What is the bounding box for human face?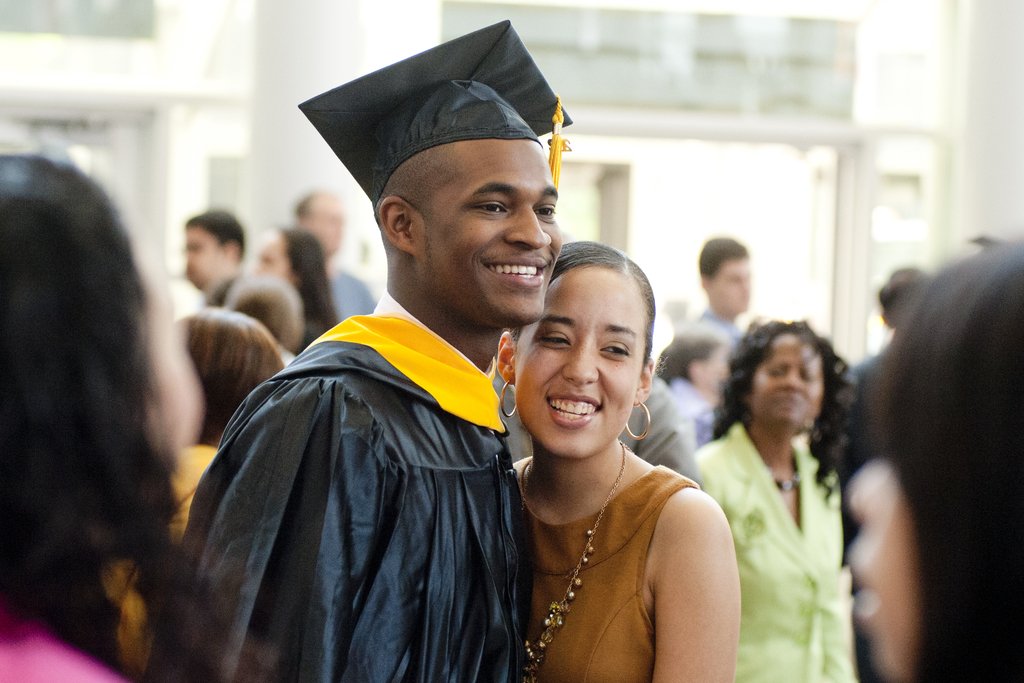
<box>133,248,216,479</box>.
